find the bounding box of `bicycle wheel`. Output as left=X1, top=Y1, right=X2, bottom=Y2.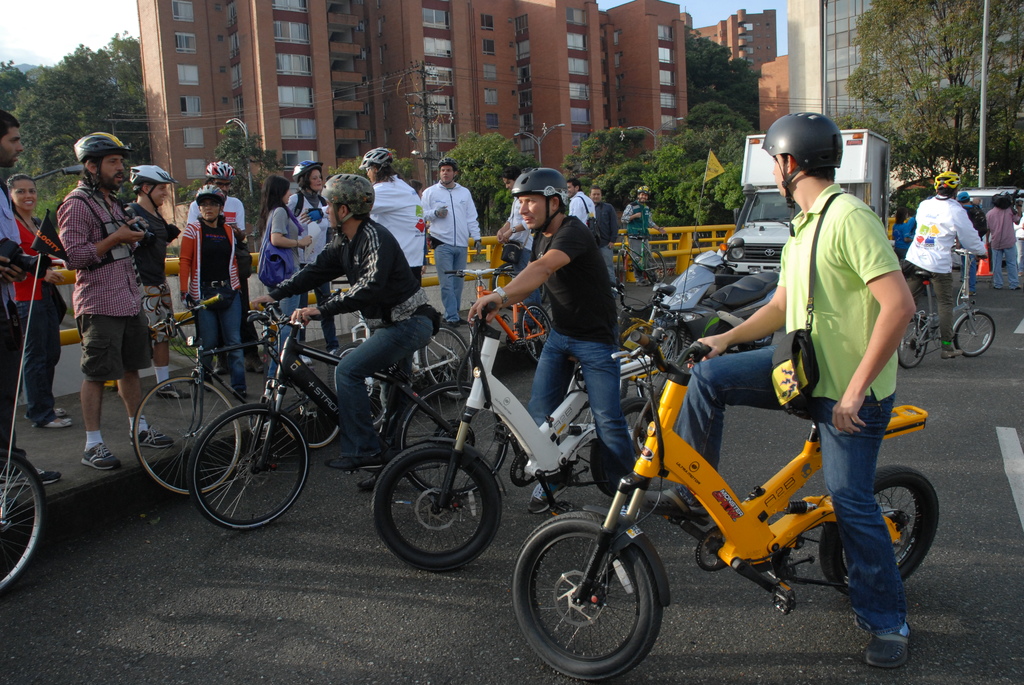
left=282, top=379, right=342, bottom=448.
